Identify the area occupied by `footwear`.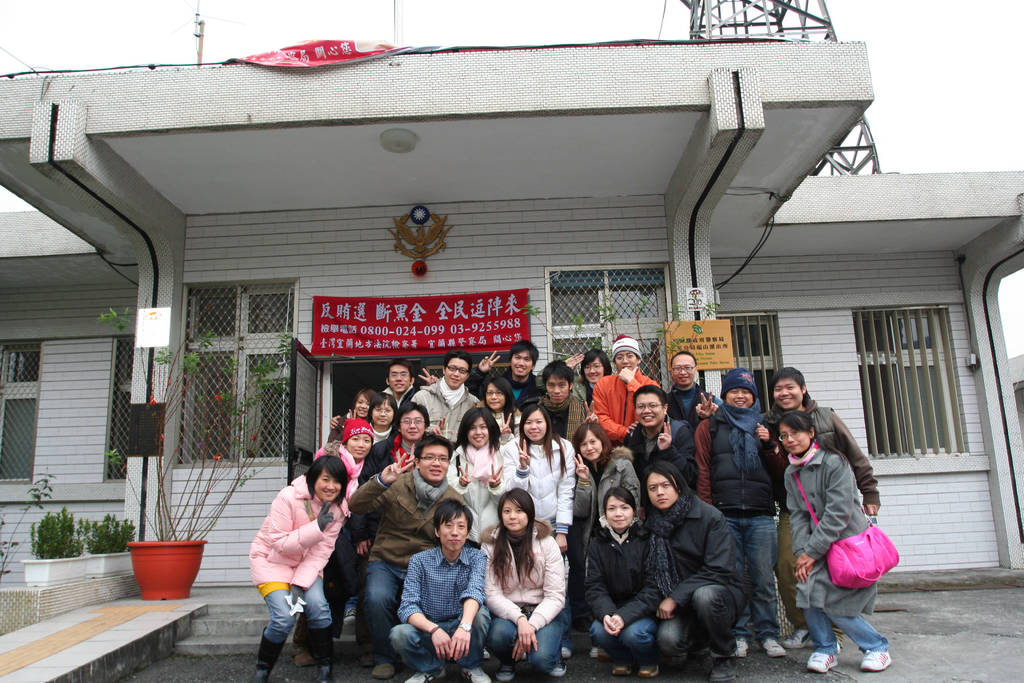
Area: (x1=360, y1=647, x2=378, y2=671).
